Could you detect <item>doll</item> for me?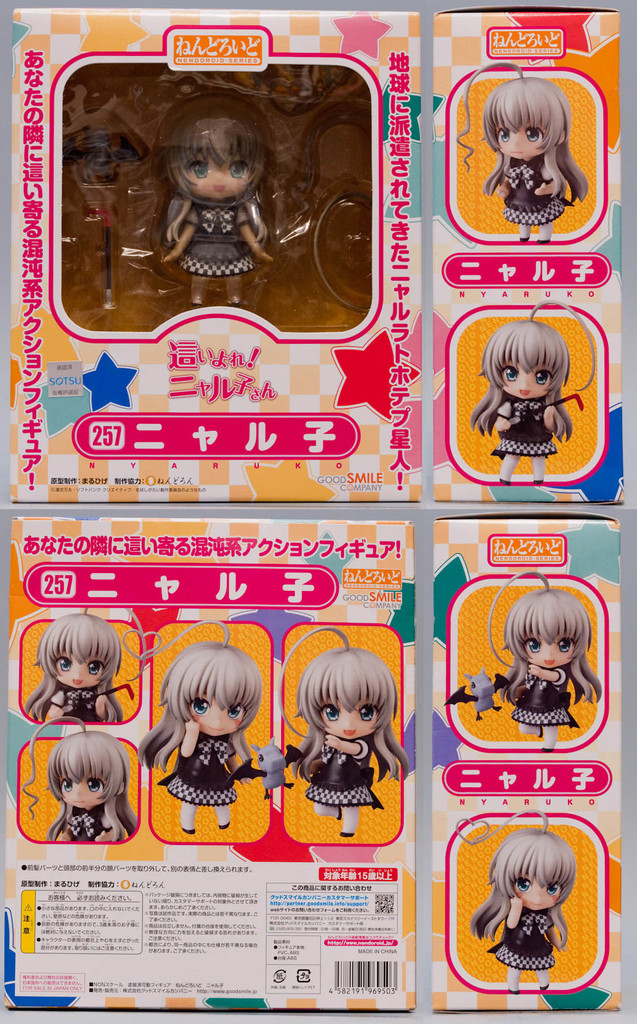
Detection result: <box>19,719,132,853</box>.
